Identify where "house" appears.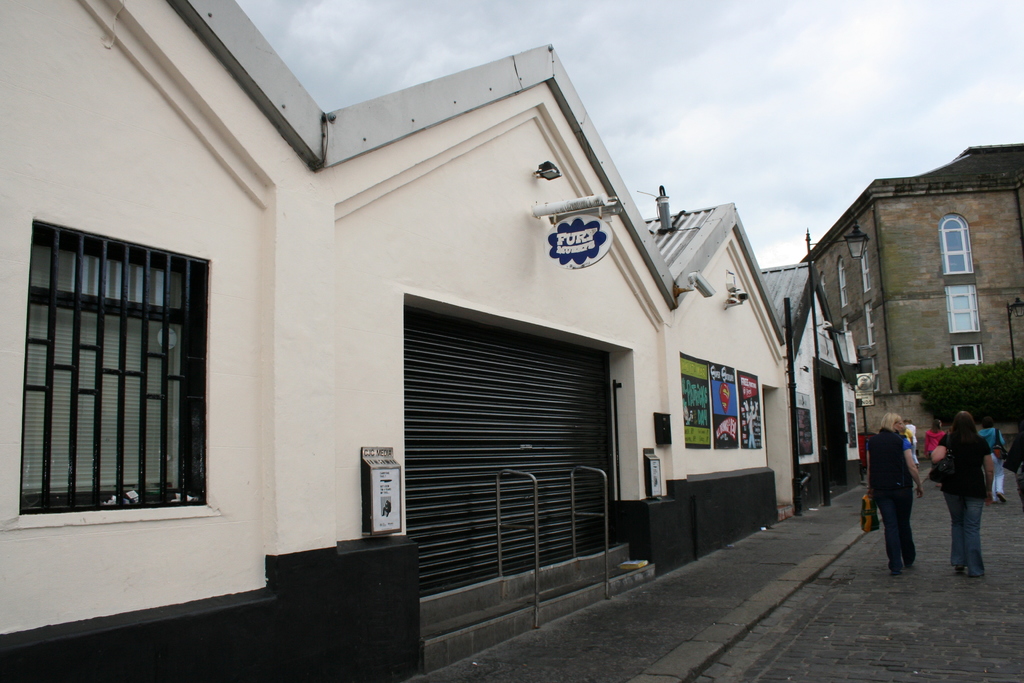
Appears at [x1=805, y1=290, x2=880, y2=508].
